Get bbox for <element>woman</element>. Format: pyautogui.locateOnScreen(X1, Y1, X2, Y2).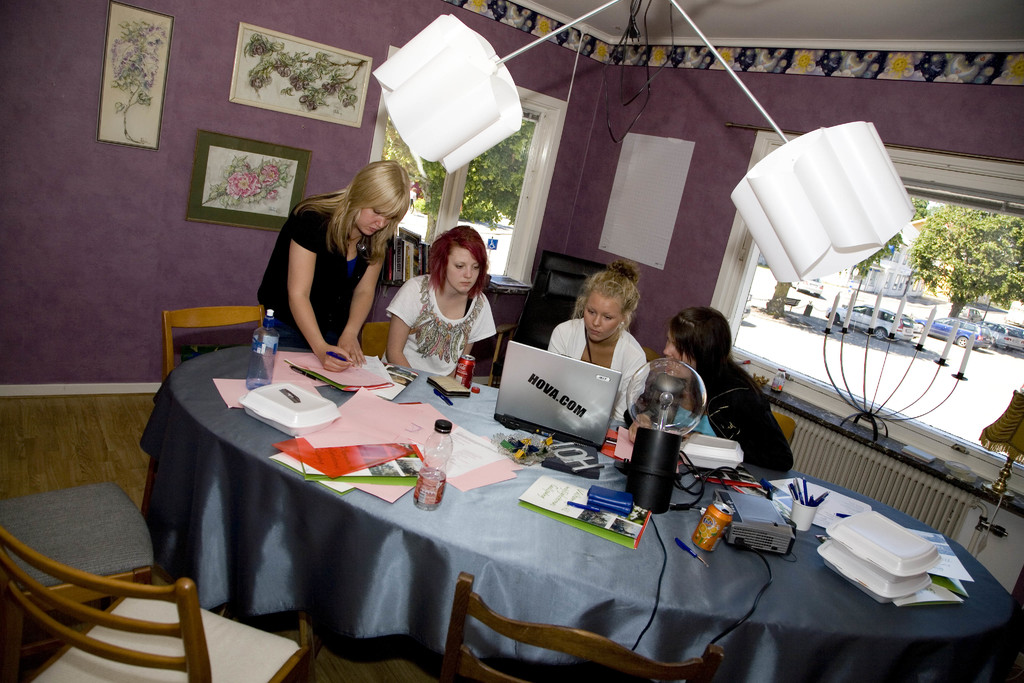
pyautogui.locateOnScreen(385, 224, 502, 374).
